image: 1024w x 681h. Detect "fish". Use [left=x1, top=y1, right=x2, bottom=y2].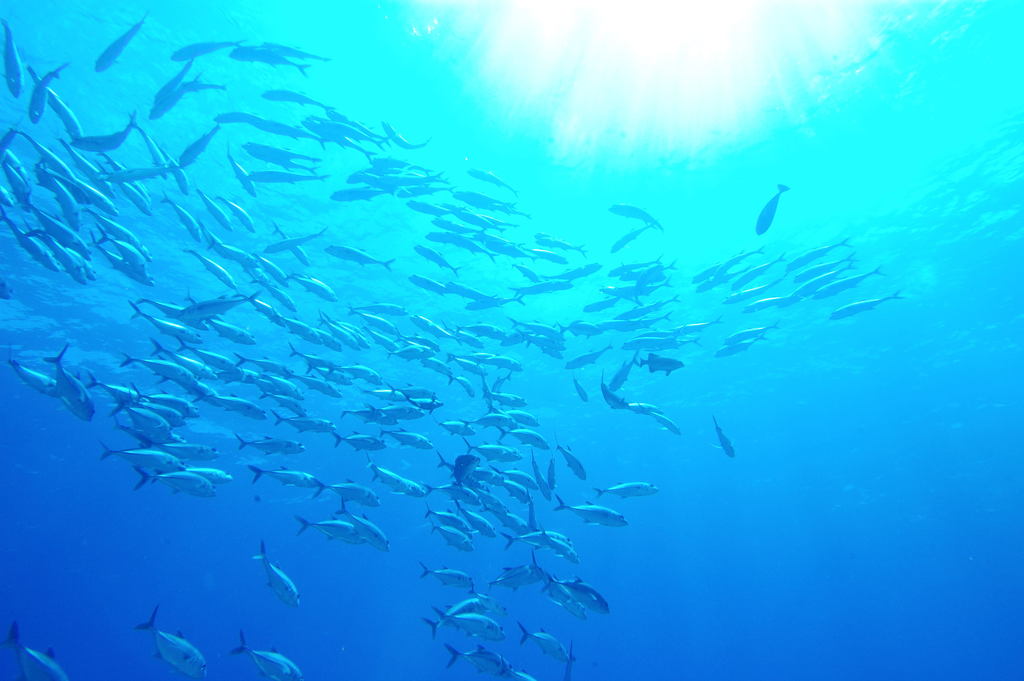
[left=479, top=500, right=527, bottom=532].
